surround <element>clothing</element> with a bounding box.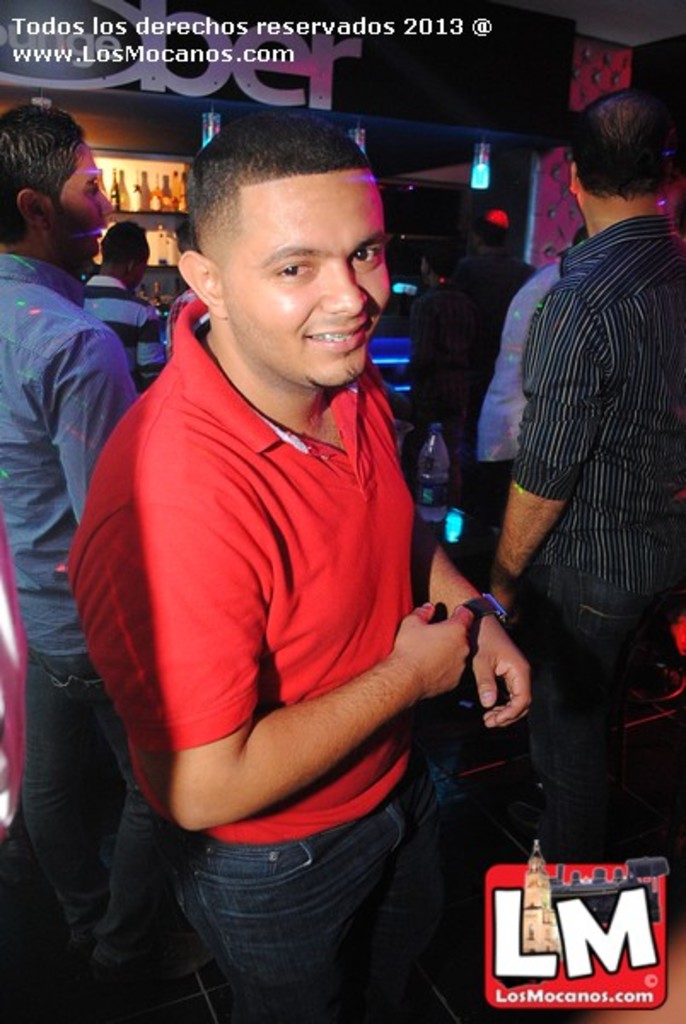
[left=102, top=288, right=464, bottom=945].
